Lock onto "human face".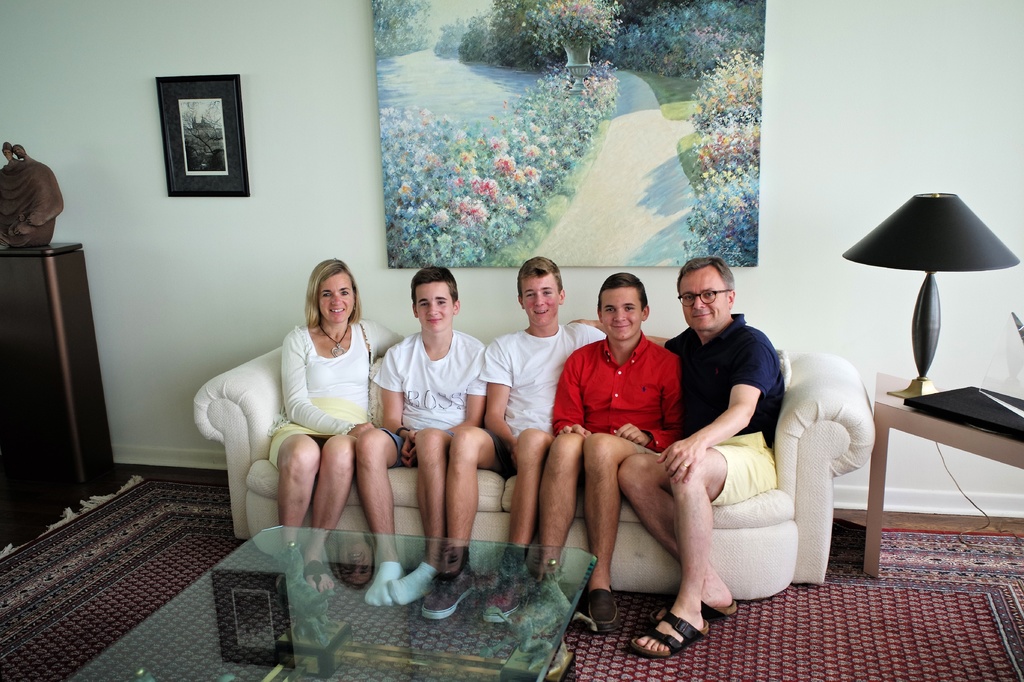
Locked: bbox(412, 281, 456, 333).
